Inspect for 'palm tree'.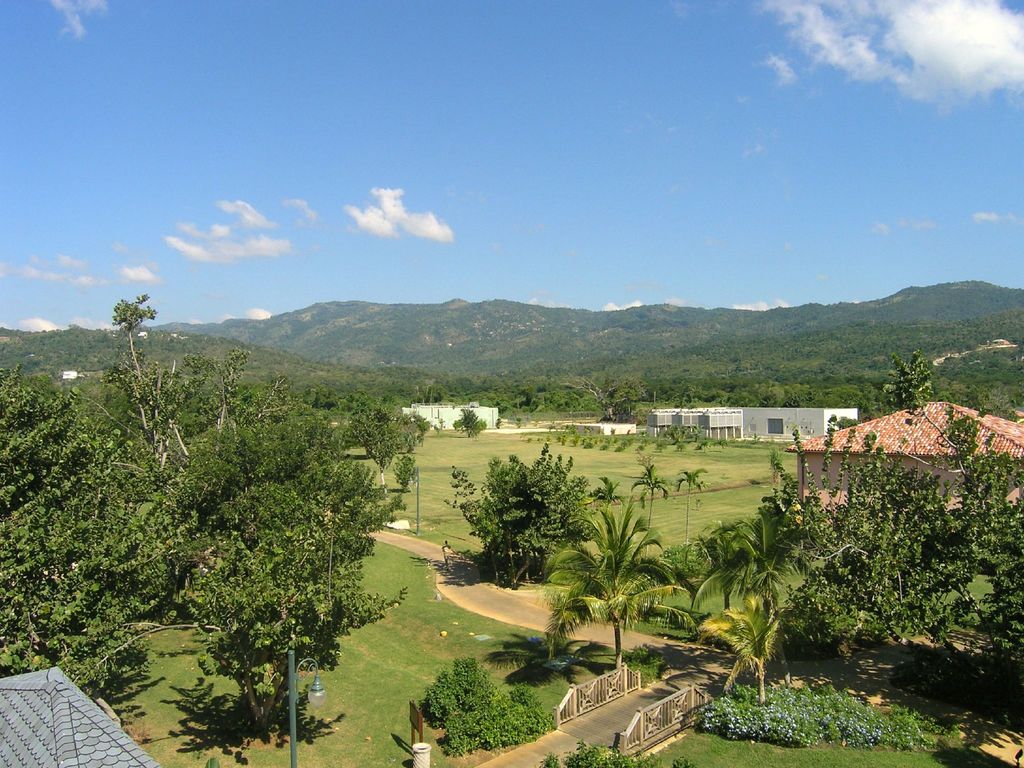
Inspection: 108, 290, 163, 362.
